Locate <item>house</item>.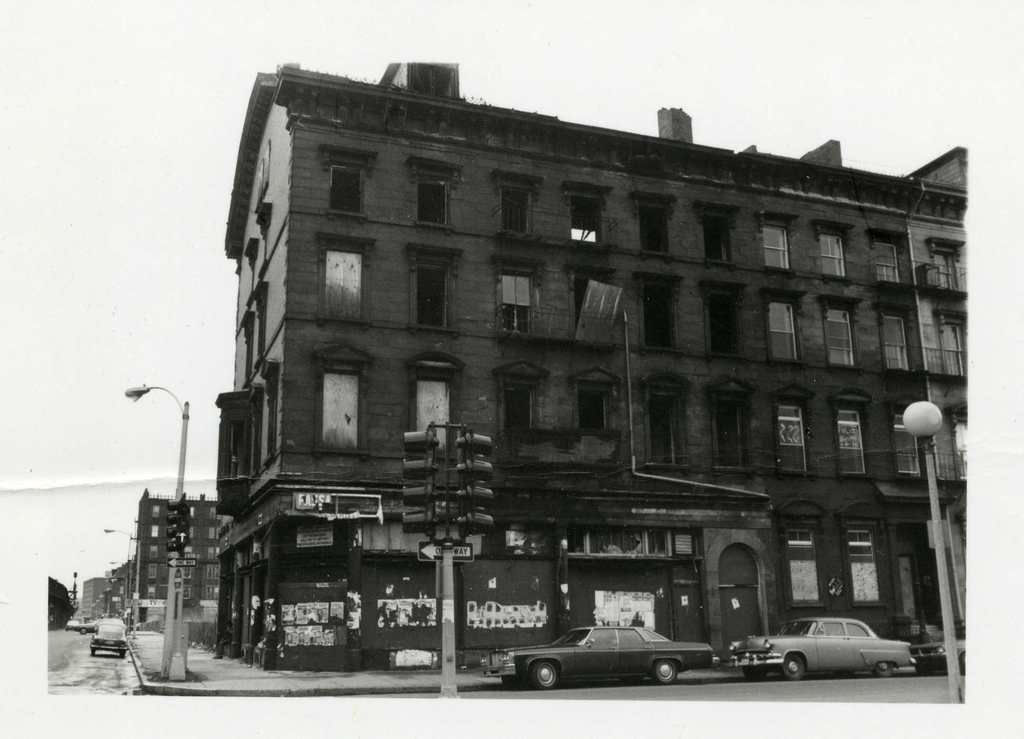
Bounding box: 156 47 1023 673.
